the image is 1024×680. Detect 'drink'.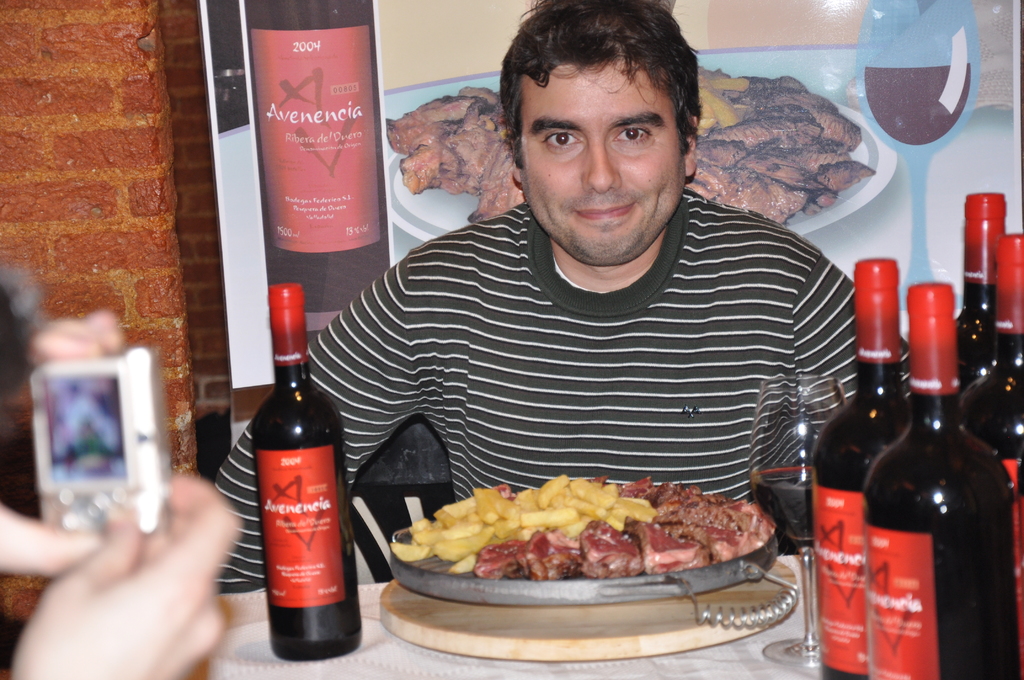
Detection: (250, 281, 362, 659).
